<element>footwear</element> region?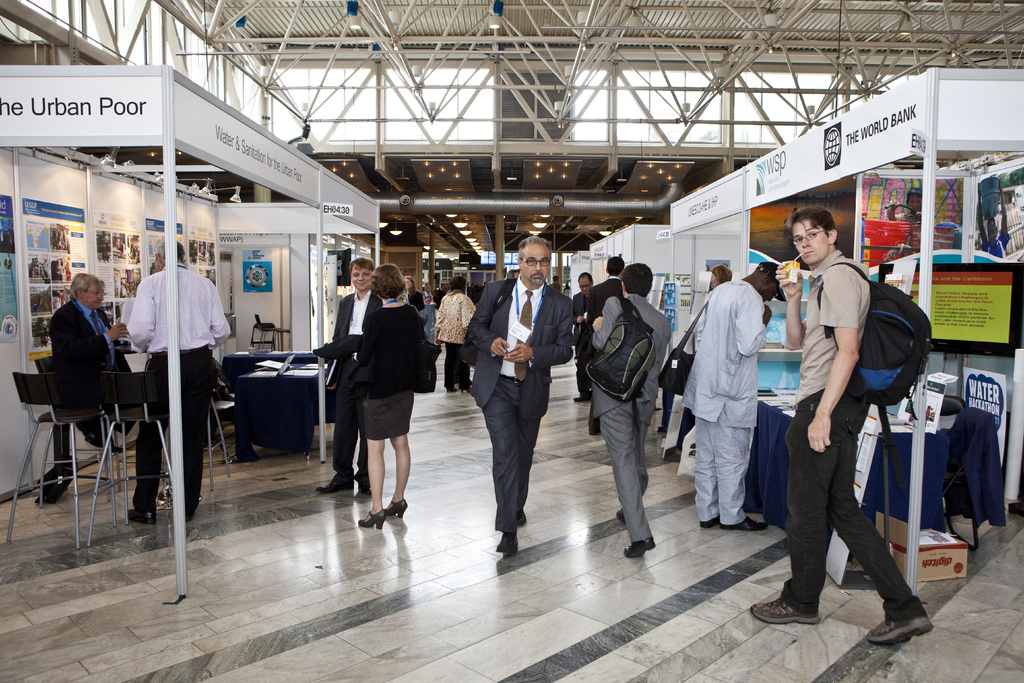
left=86, top=434, right=122, bottom=456
